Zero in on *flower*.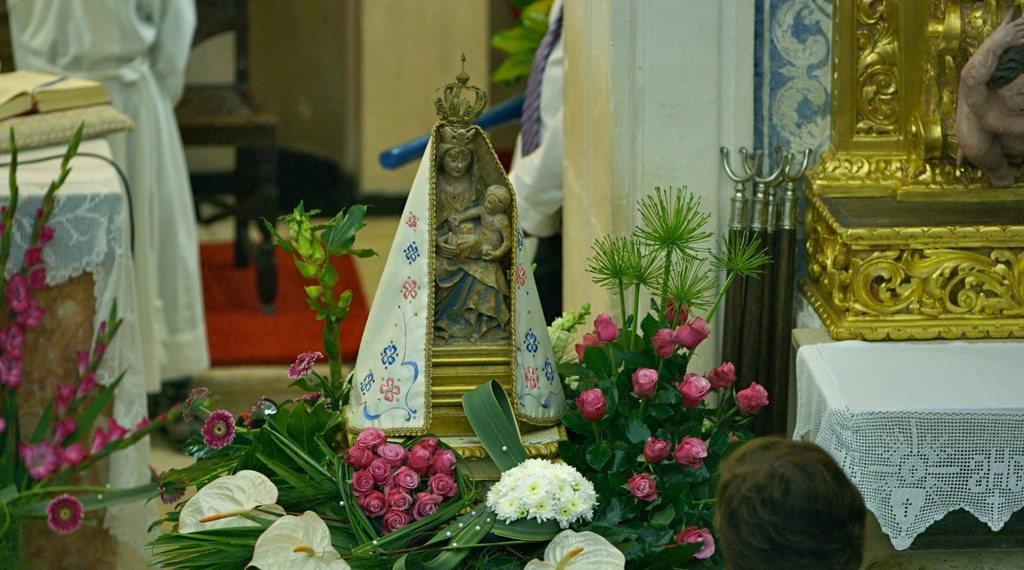
Zeroed in: [629, 369, 660, 396].
